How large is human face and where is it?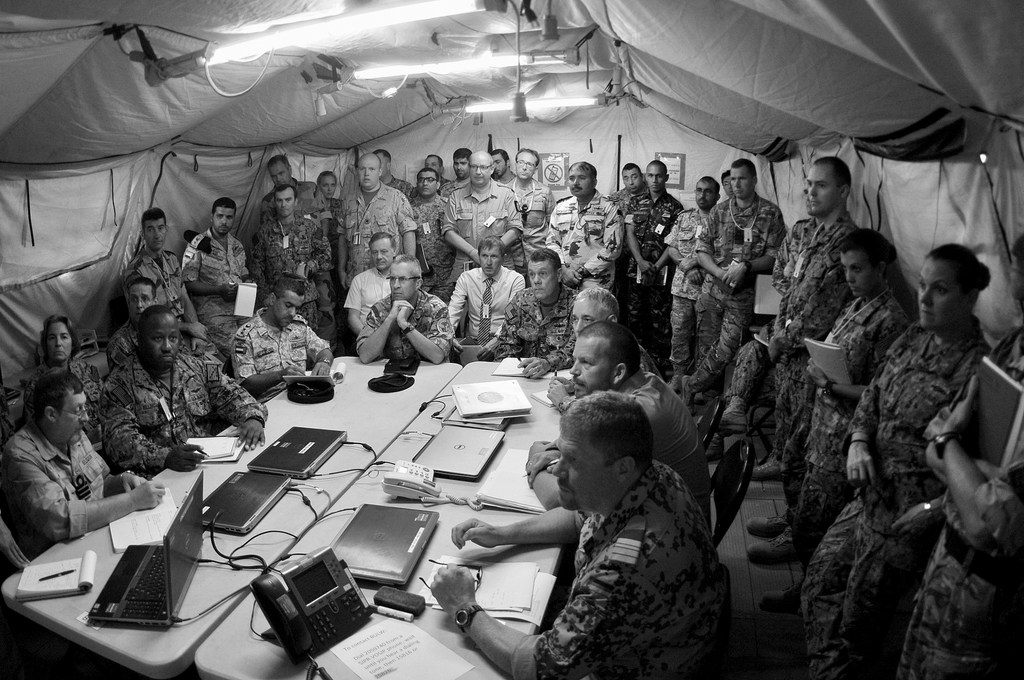
Bounding box: <bbox>317, 176, 337, 201</bbox>.
